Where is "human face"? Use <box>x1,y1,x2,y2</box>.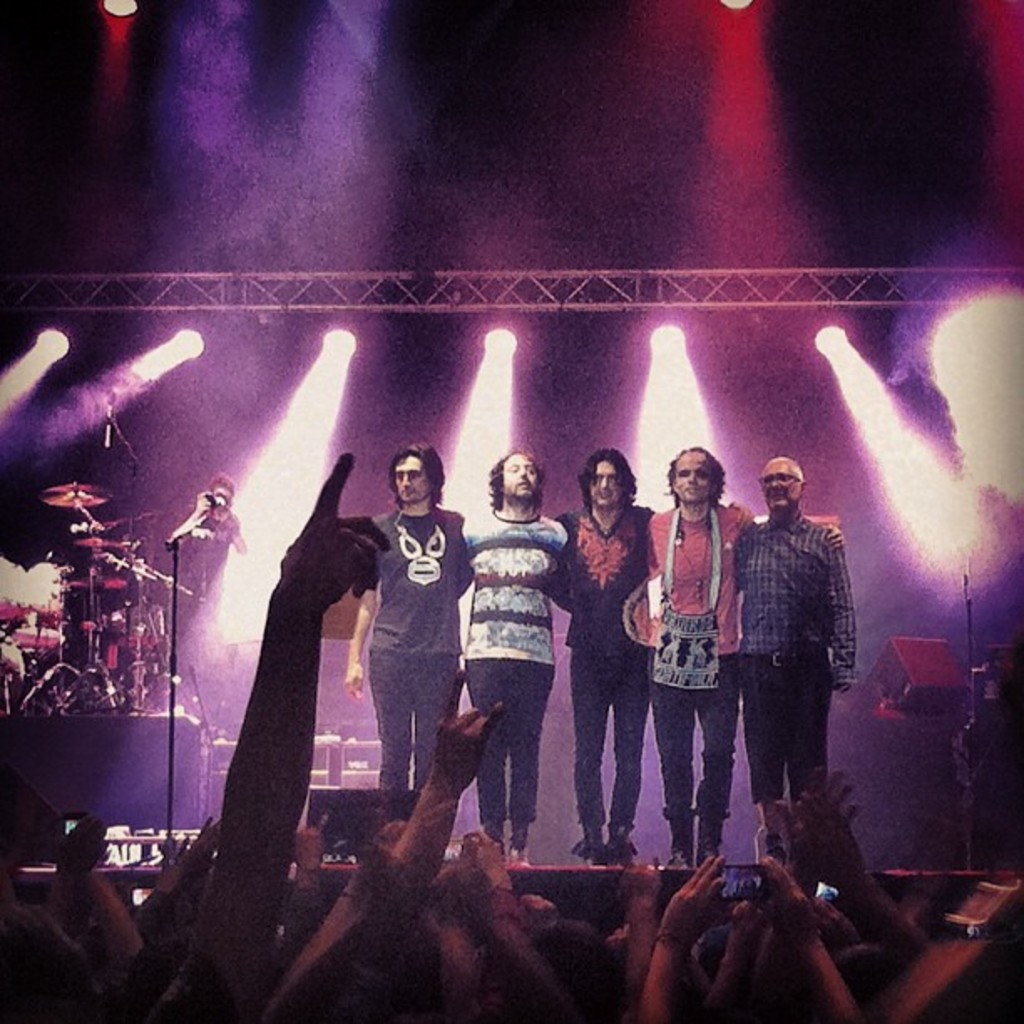
<box>589,460,622,509</box>.
